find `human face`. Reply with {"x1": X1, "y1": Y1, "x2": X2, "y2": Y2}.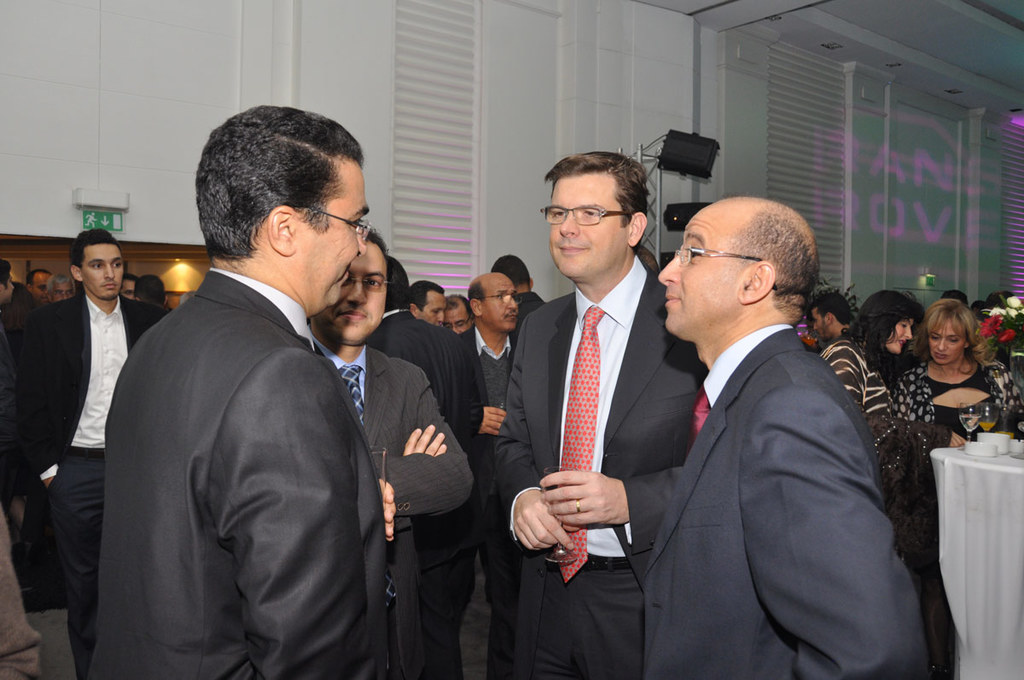
{"x1": 449, "y1": 305, "x2": 470, "y2": 334}.
